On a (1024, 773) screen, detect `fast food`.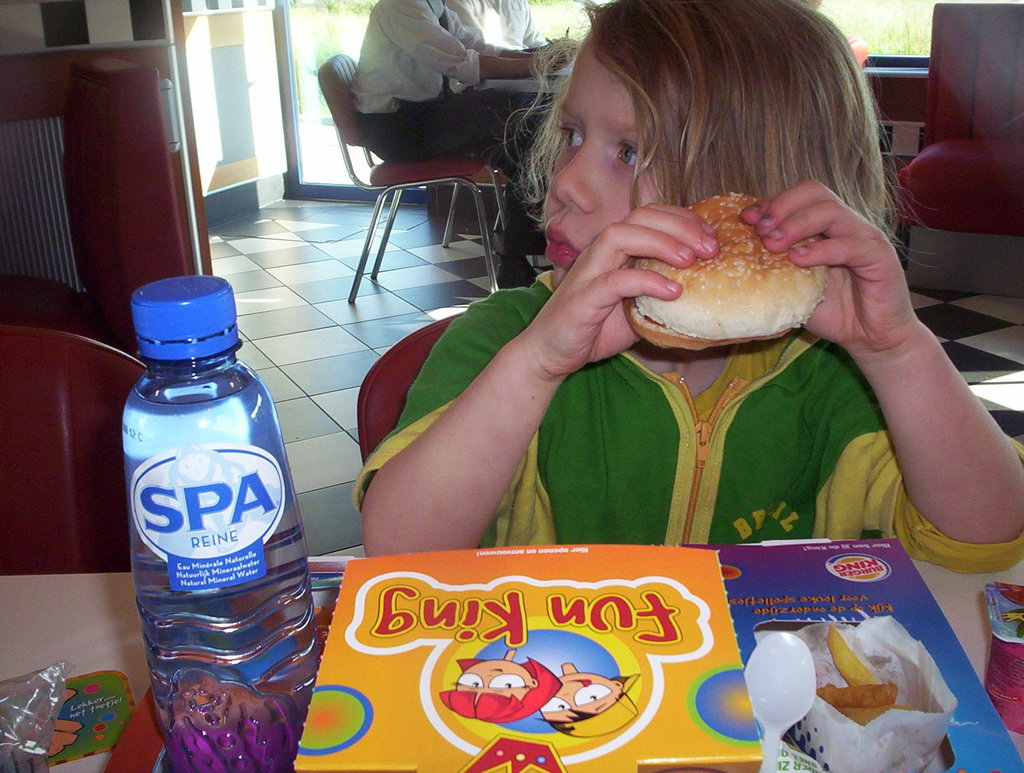
<bbox>837, 698, 895, 726</bbox>.
